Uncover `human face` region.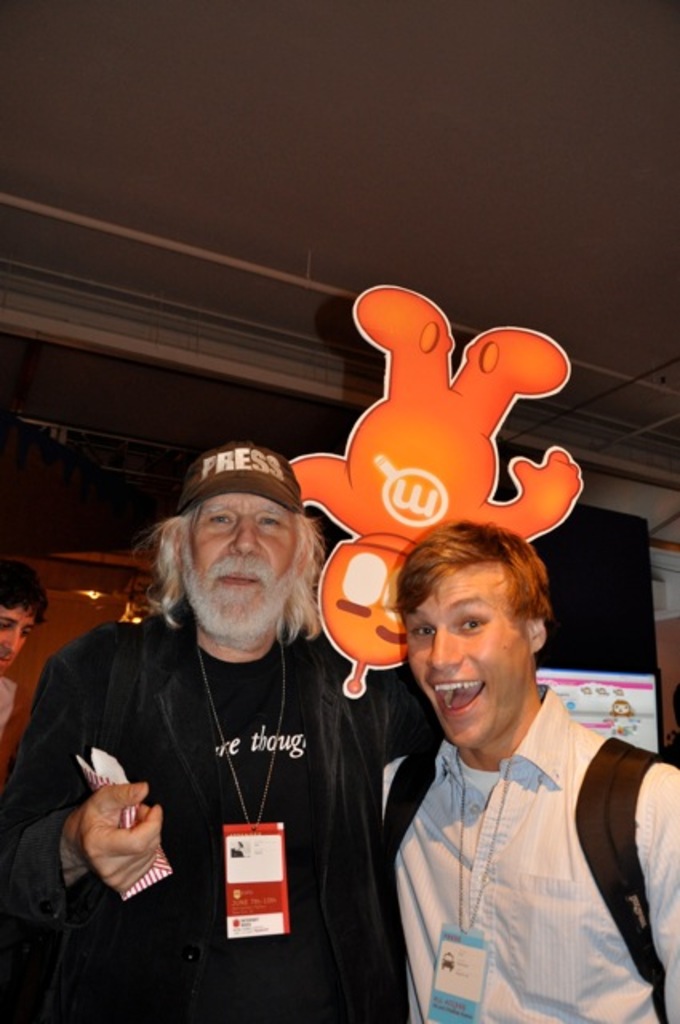
Uncovered: [186,493,298,653].
